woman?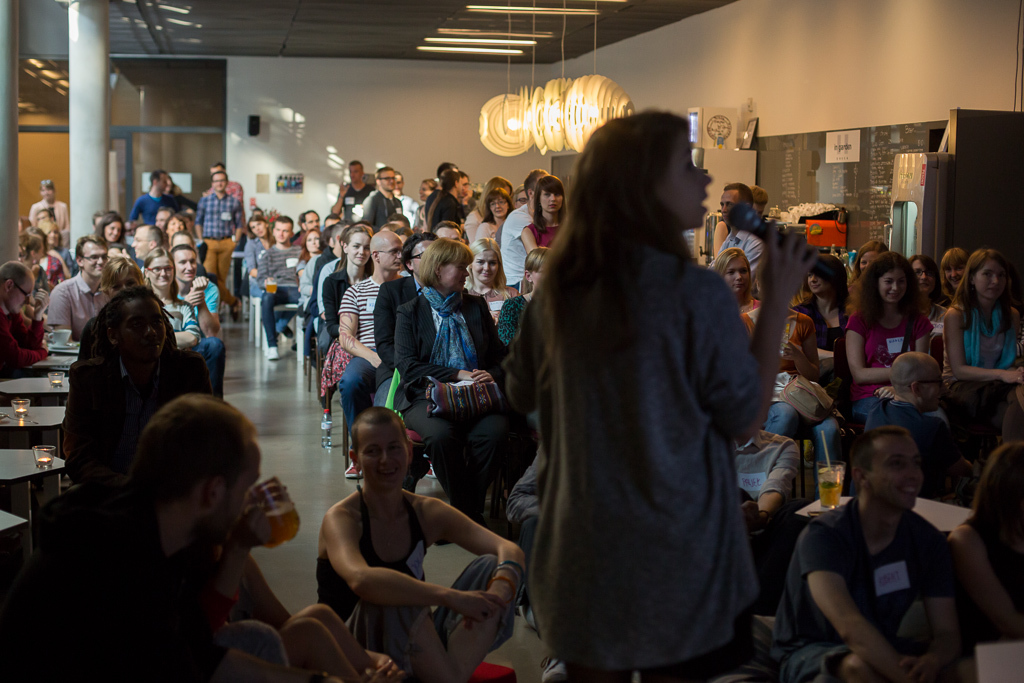
[939, 243, 970, 295]
